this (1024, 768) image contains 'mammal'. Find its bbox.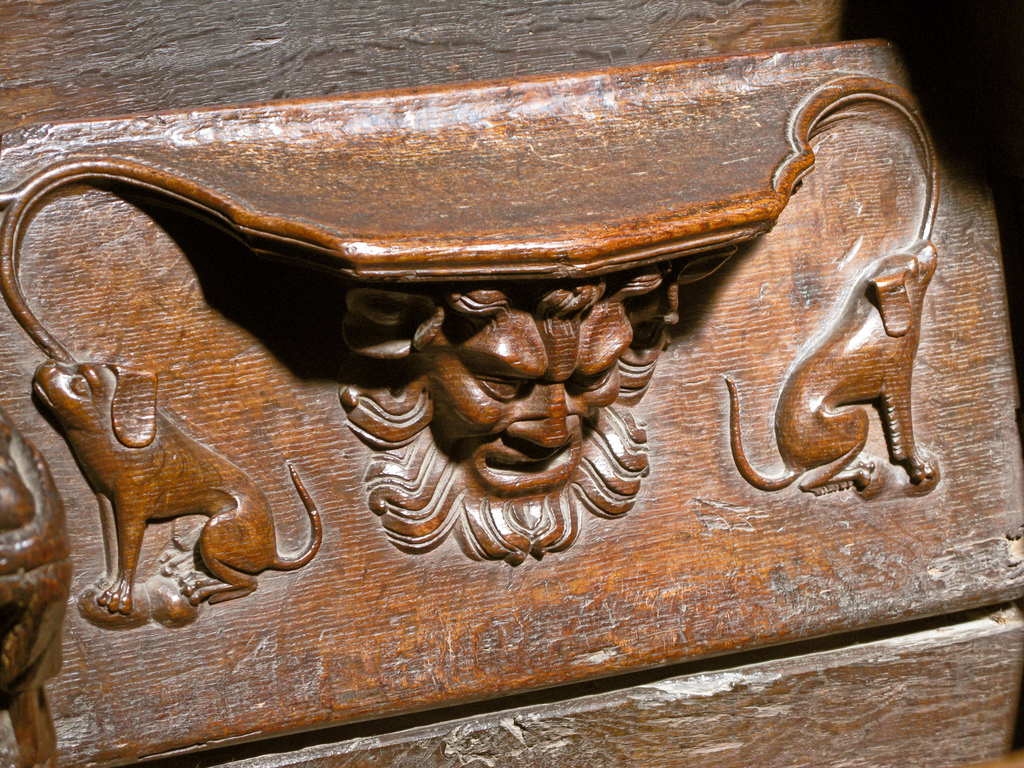
[724,237,936,495].
